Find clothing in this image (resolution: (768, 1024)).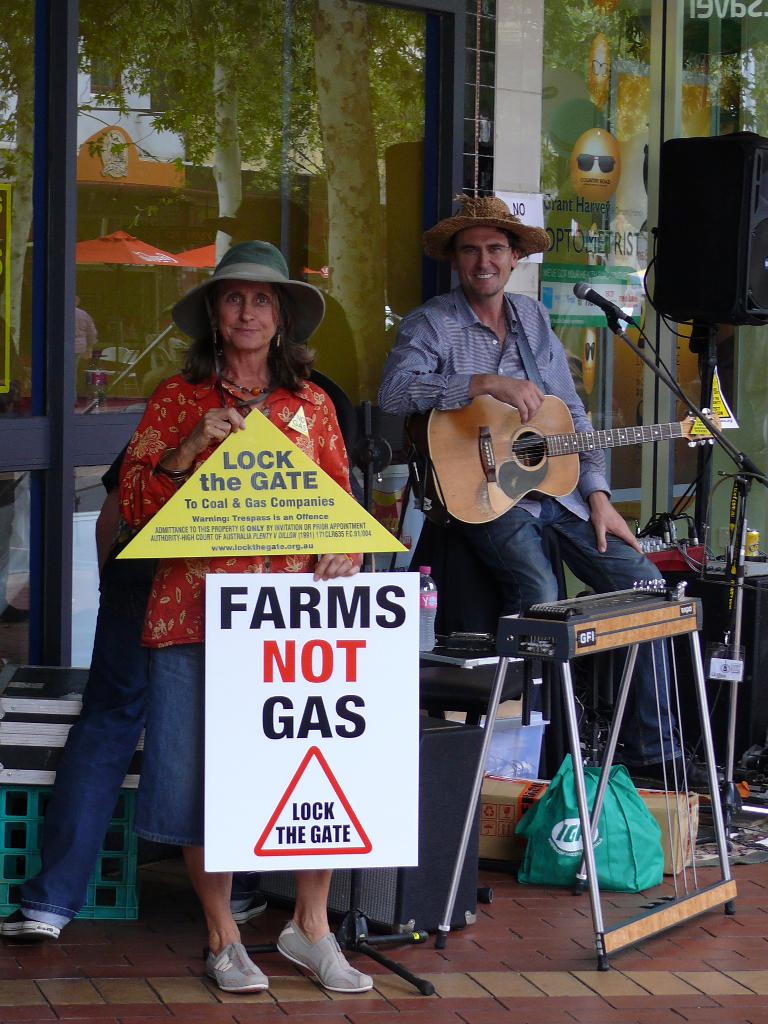
x1=376 y1=285 x2=691 y2=761.
